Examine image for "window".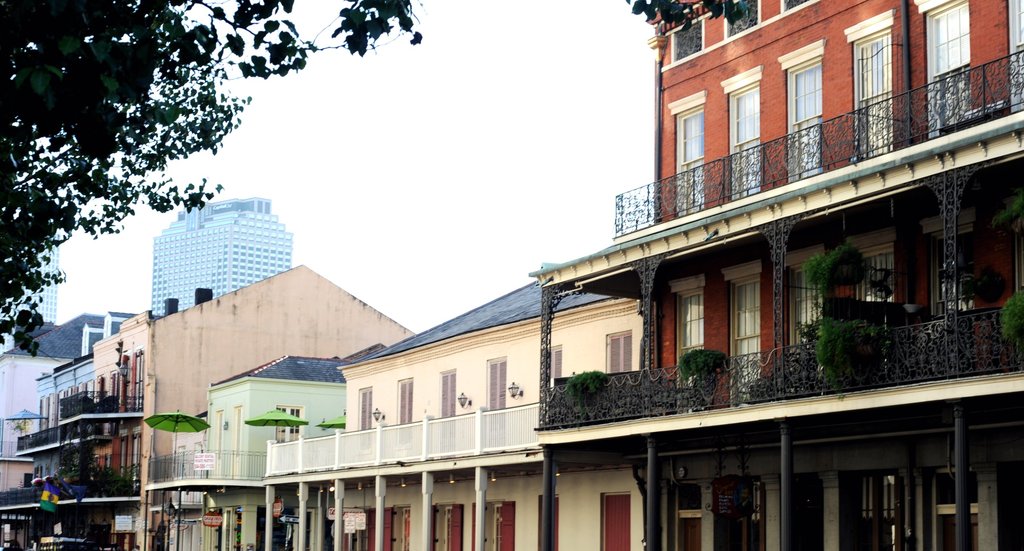
Examination result: 392/502/412/550.
